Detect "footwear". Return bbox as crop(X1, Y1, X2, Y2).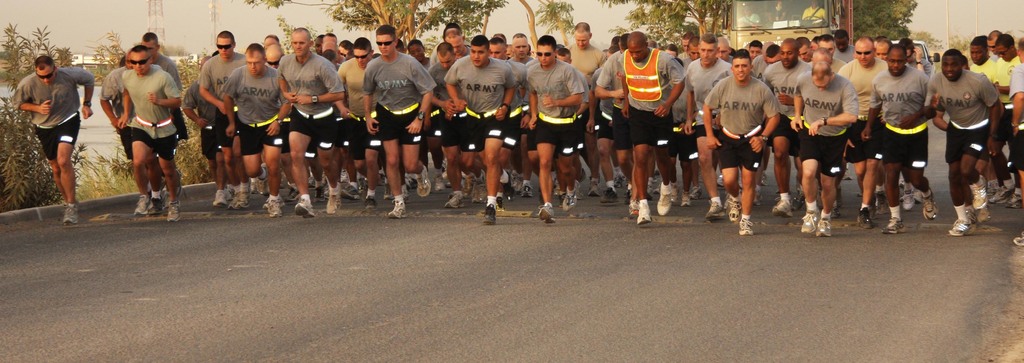
crop(966, 206, 977, 223).
